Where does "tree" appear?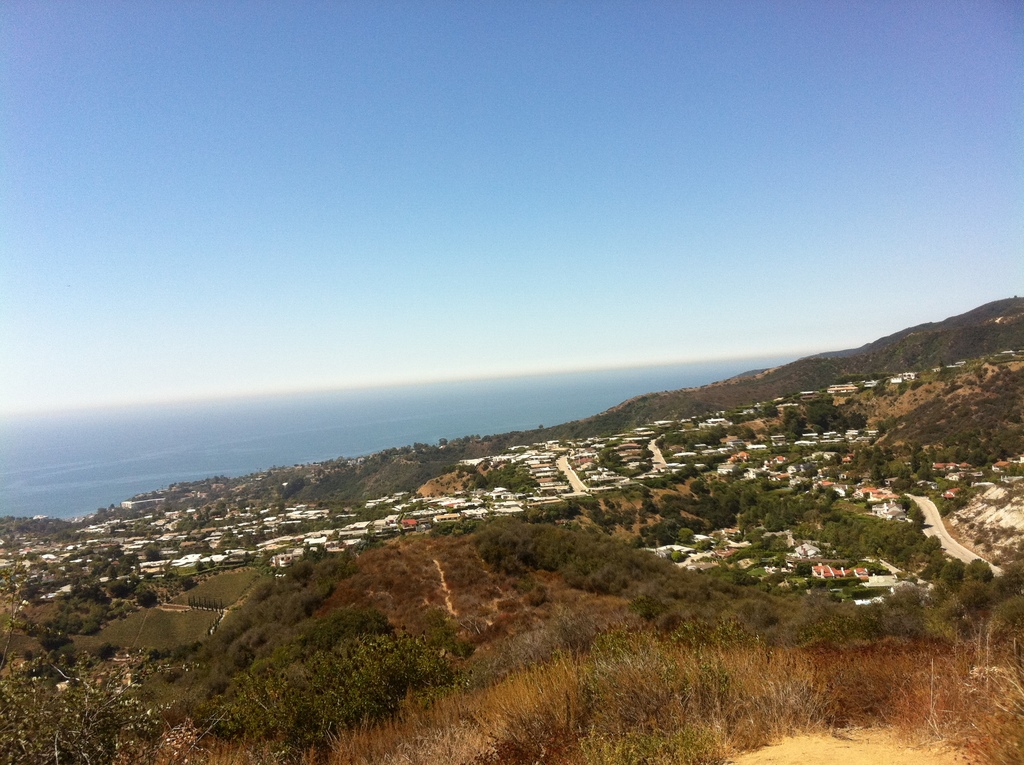
Appears at bbox(1, 650, 156, 764).
